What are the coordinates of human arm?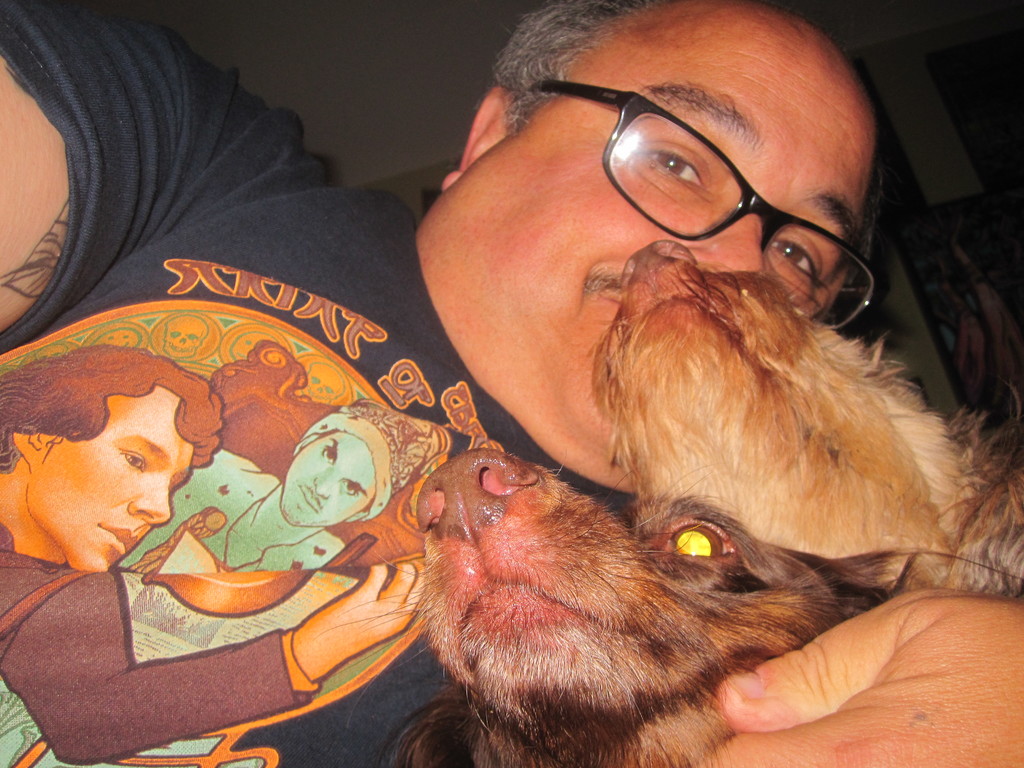
708,587,1022,767.
